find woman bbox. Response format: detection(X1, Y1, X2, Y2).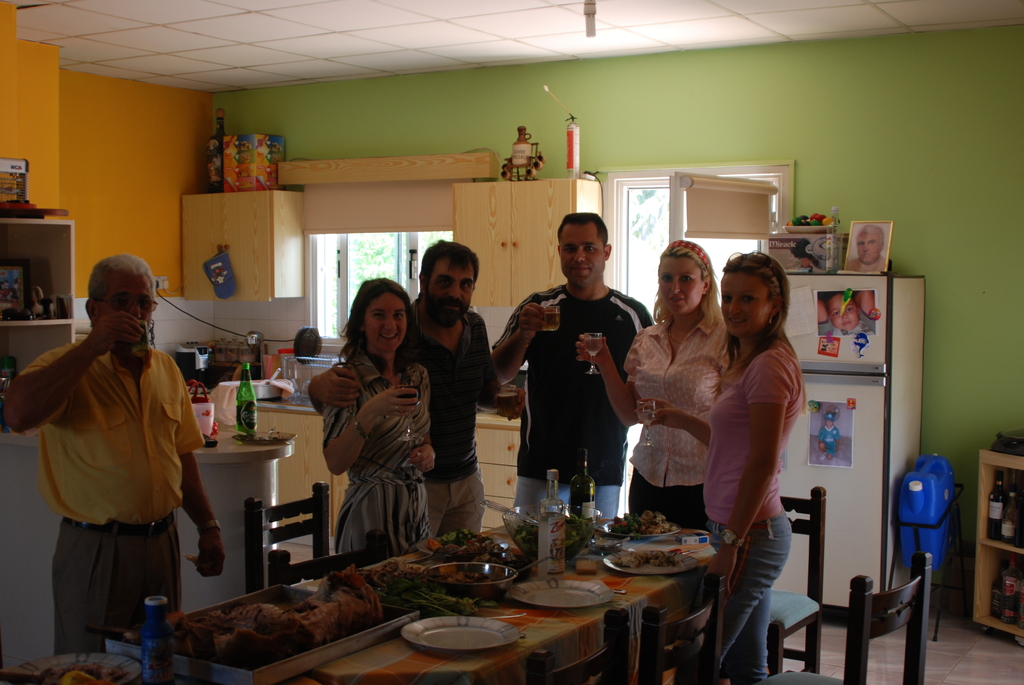
detection(636, 251, 810, 684).
